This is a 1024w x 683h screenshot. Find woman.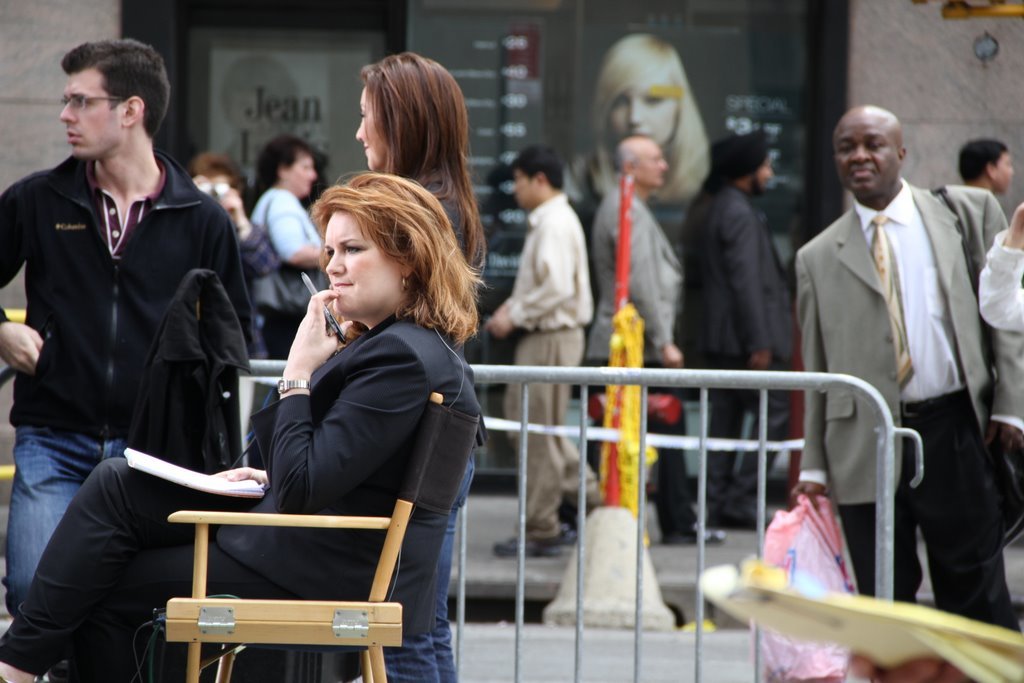
Bounding box: (359, 52, 476, 682).
